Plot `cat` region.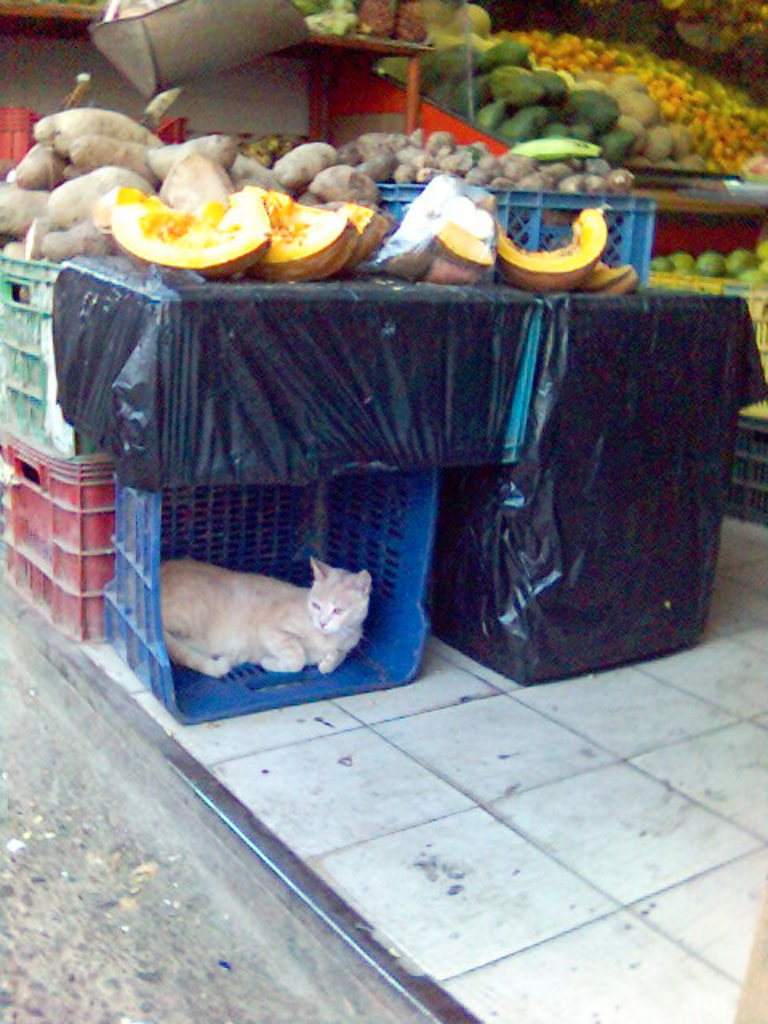
Plotted at pyautogui.locateOnScreen(147, 557, 371, 672).
